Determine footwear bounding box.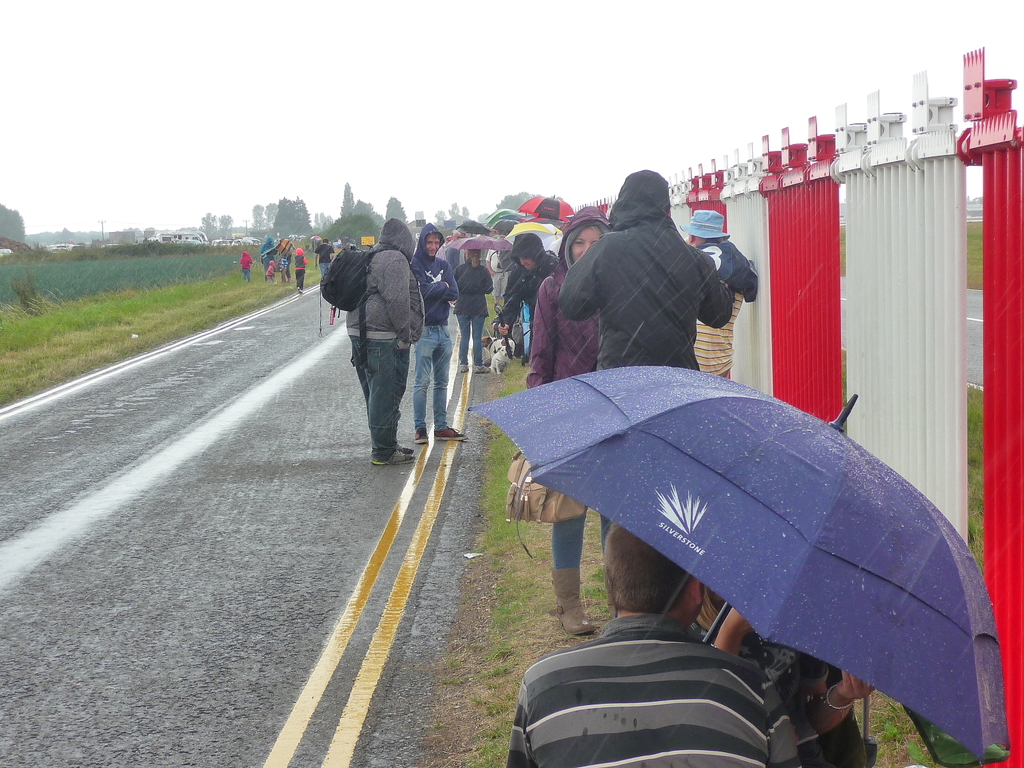
Determined: 549/568/597/636.
